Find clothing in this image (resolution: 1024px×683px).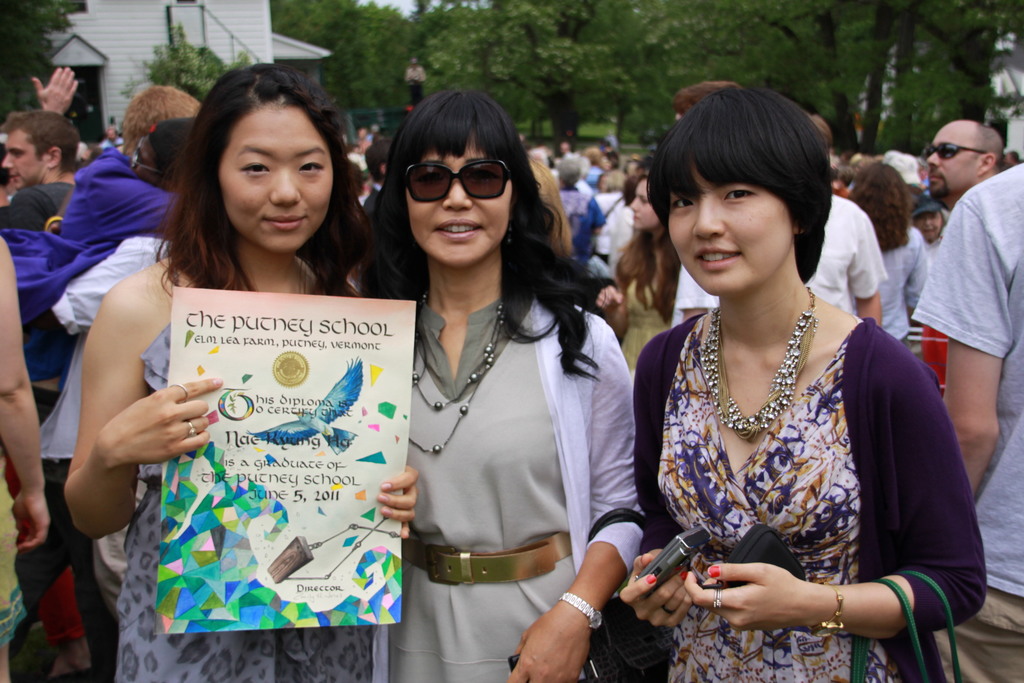
crop(914, 159, 1023, 671).
